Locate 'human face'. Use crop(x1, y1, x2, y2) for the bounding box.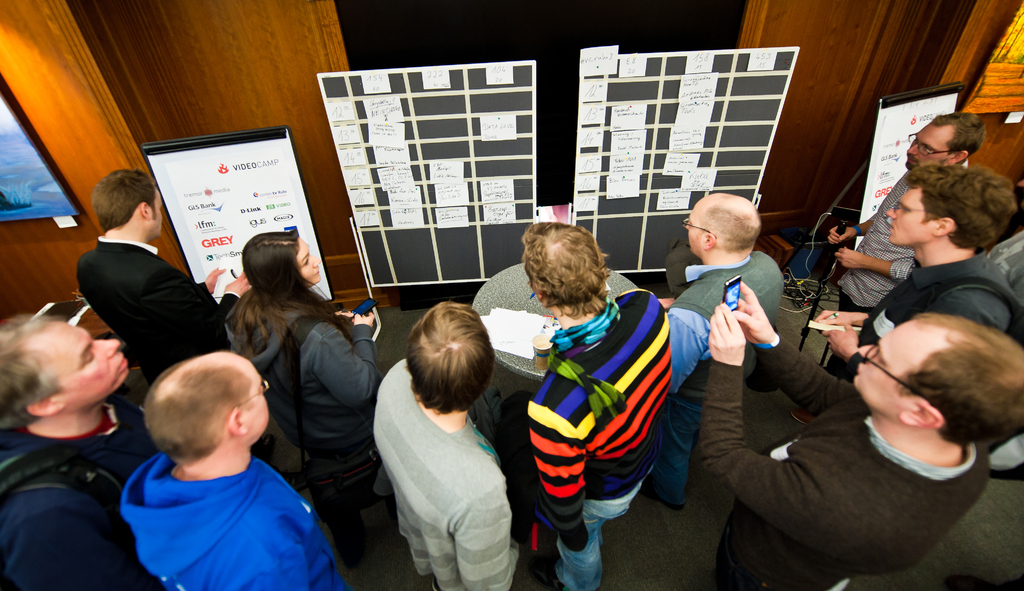
crop(684, 206, 706, 256).
